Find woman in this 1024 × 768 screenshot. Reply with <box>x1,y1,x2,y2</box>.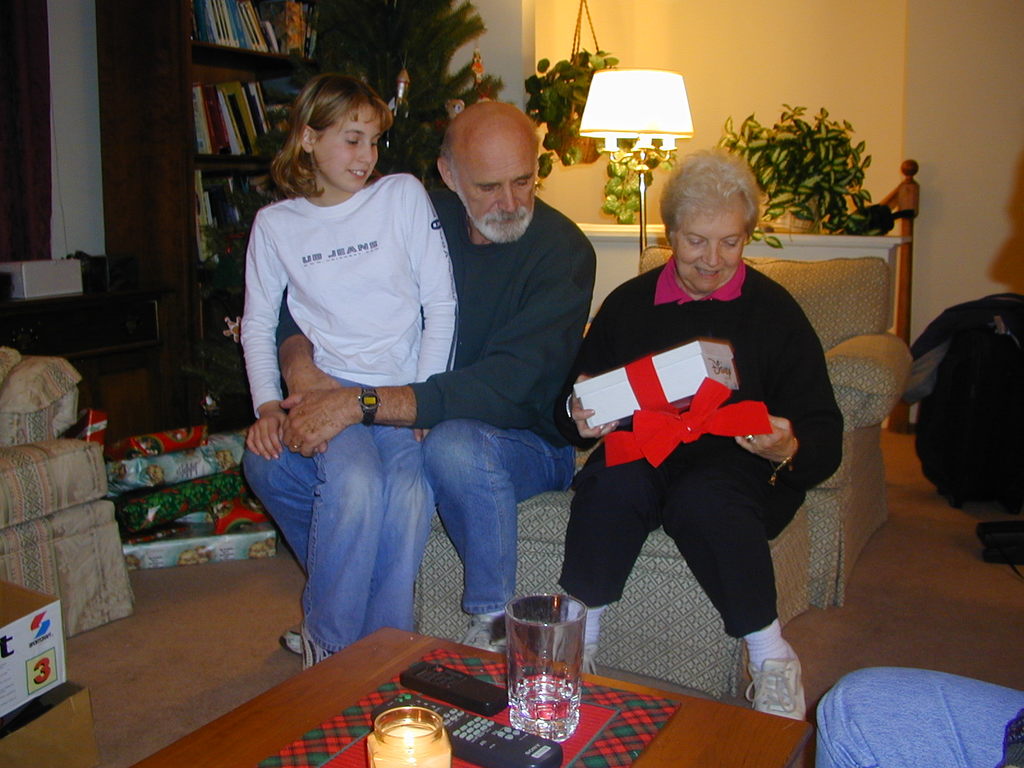
<box>527,140,847,726</box>.
